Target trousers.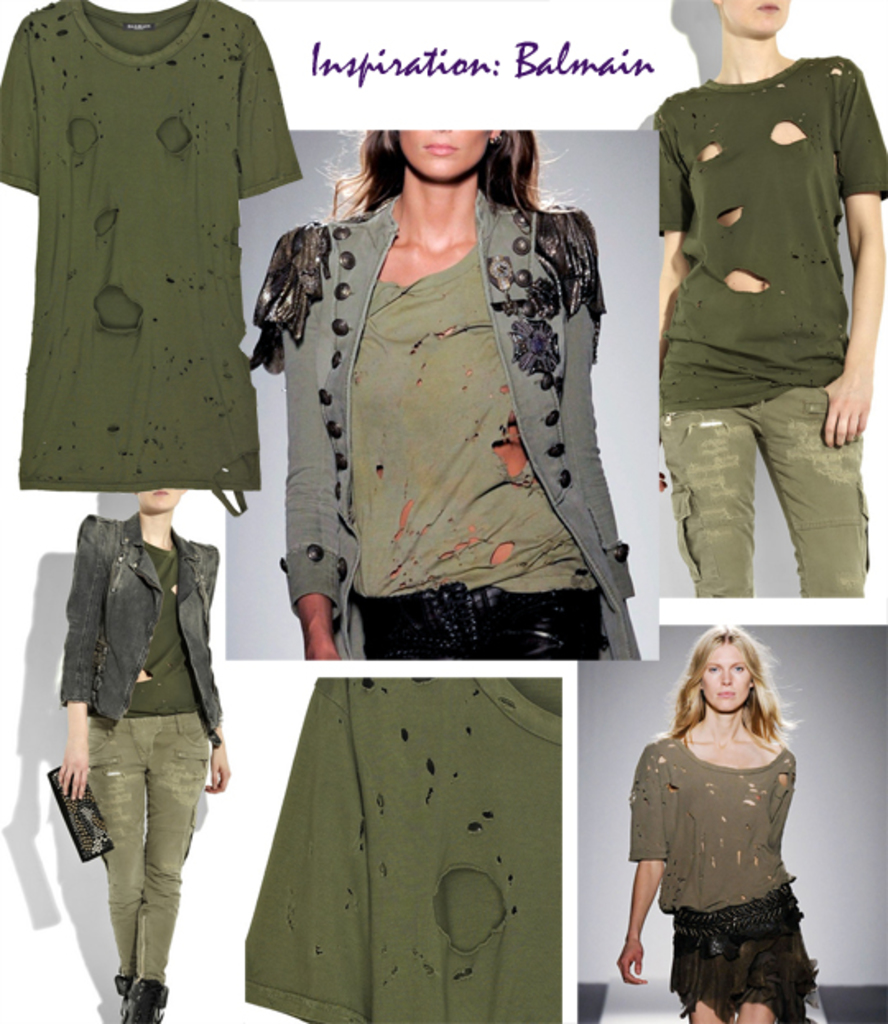
Target region: 362/597/615/656.
